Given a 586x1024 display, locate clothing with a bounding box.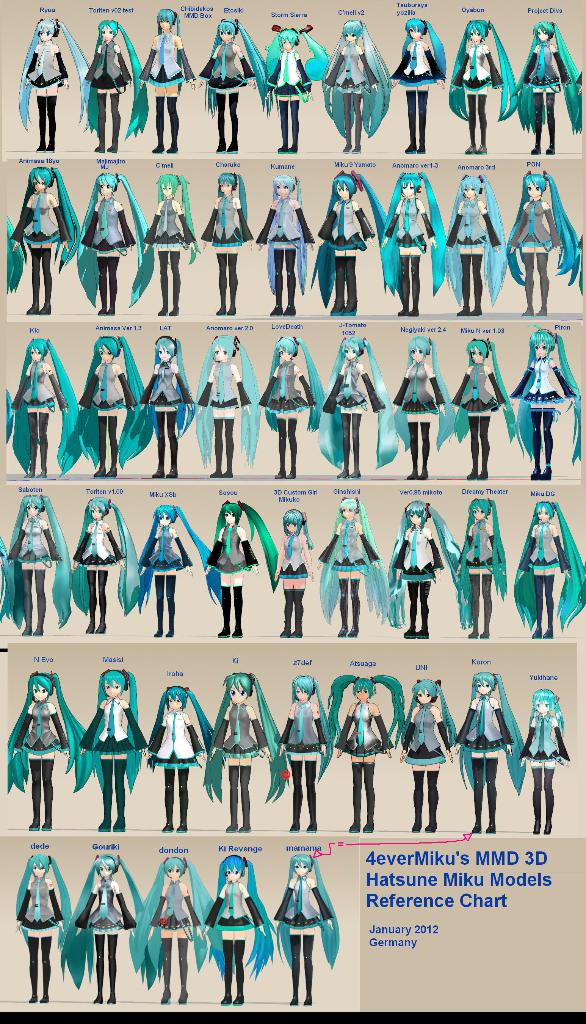
Located: x1=331, y1=525, x2=366, y2=566.
